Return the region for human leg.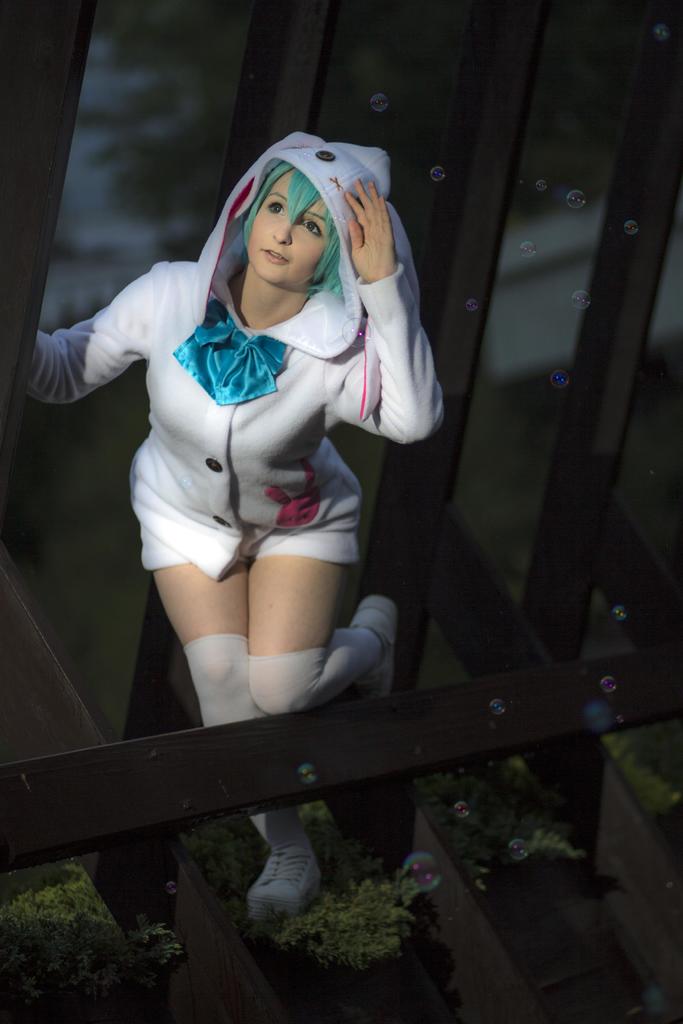
(left=148, top=561, right=331, bottom=924).
